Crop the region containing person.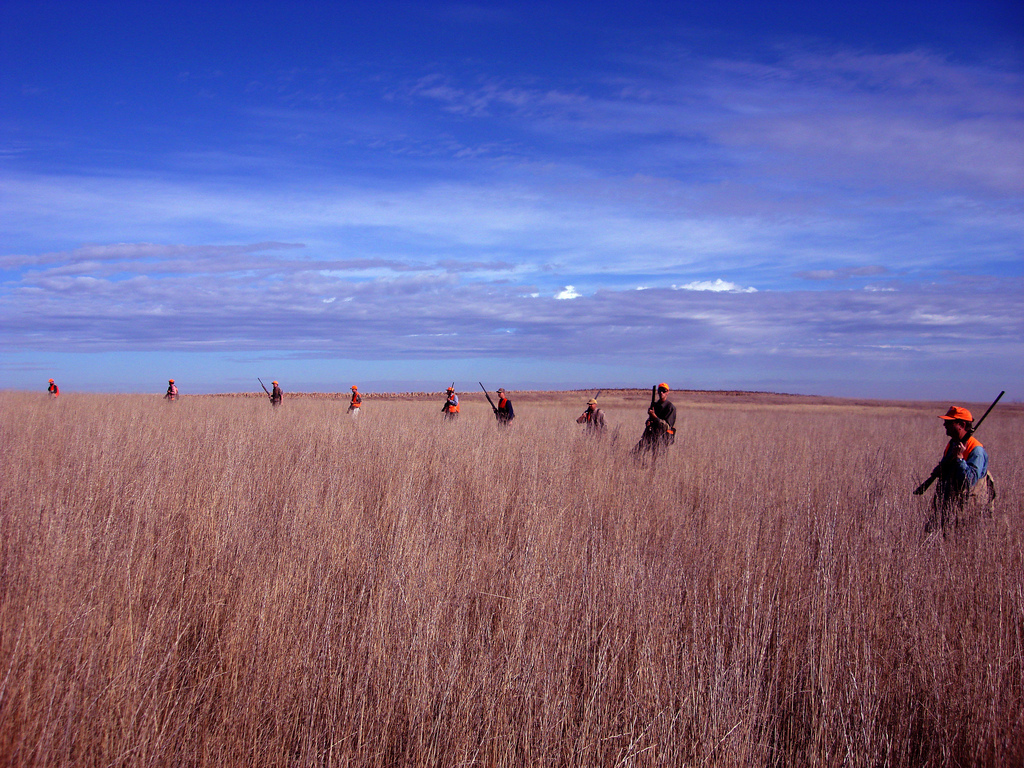
Crop region: (left=344, top=388, right=363, bottom=422).
